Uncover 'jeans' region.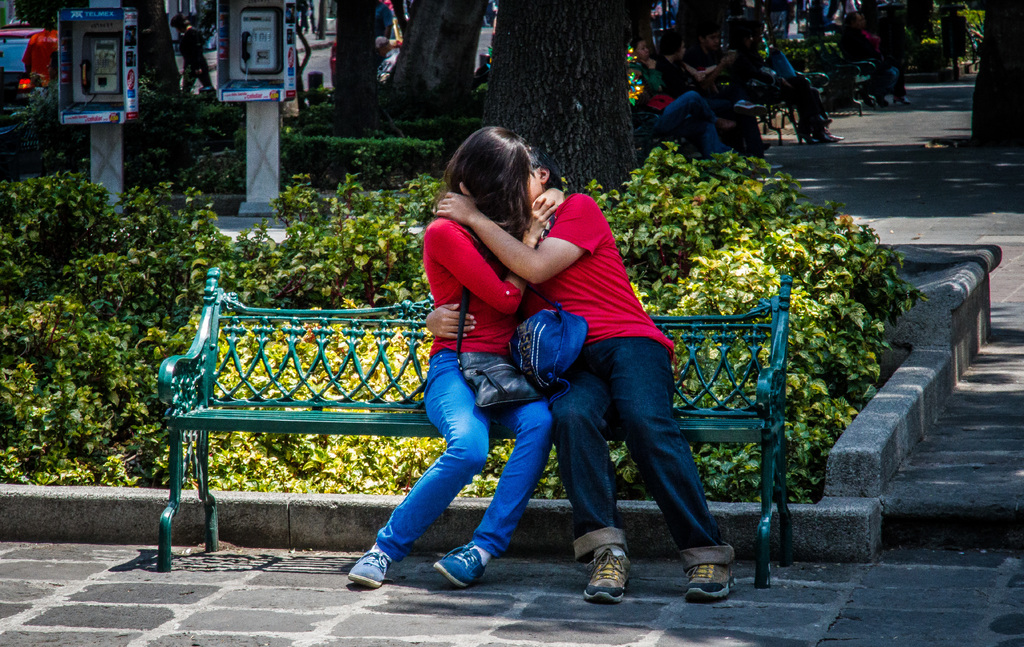
Uncovered: <bbox>883, 61, 896, 91</bbox>.
